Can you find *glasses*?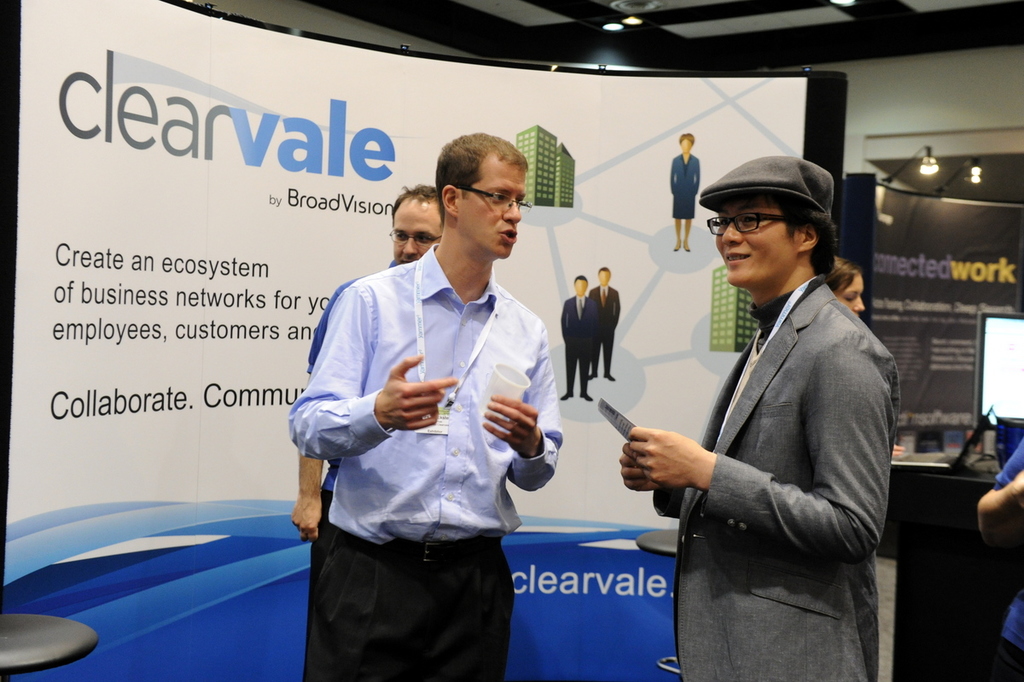
Yes, bounding box: bbox=[704, 209, 807, 232].
